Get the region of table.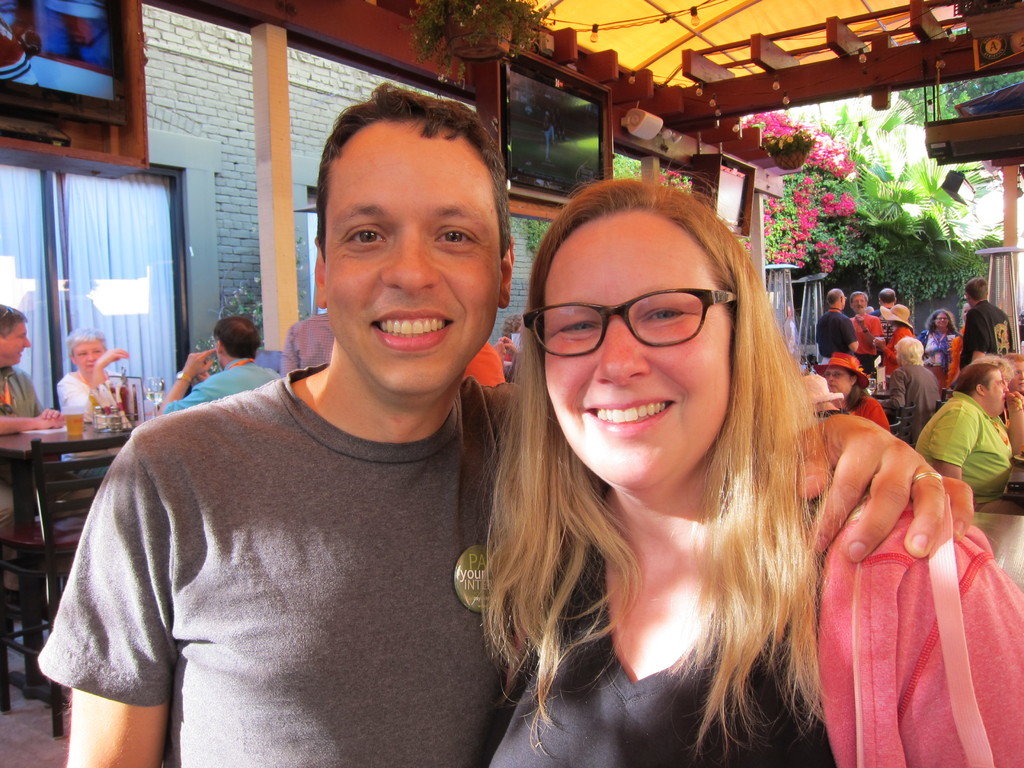
l=0, t=422, r=143, b=689.
